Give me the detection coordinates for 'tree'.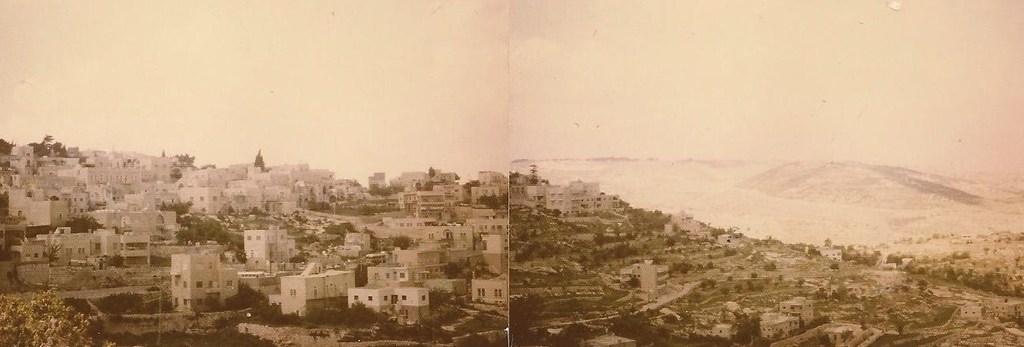
select_region(468, 181, 476, 190).
